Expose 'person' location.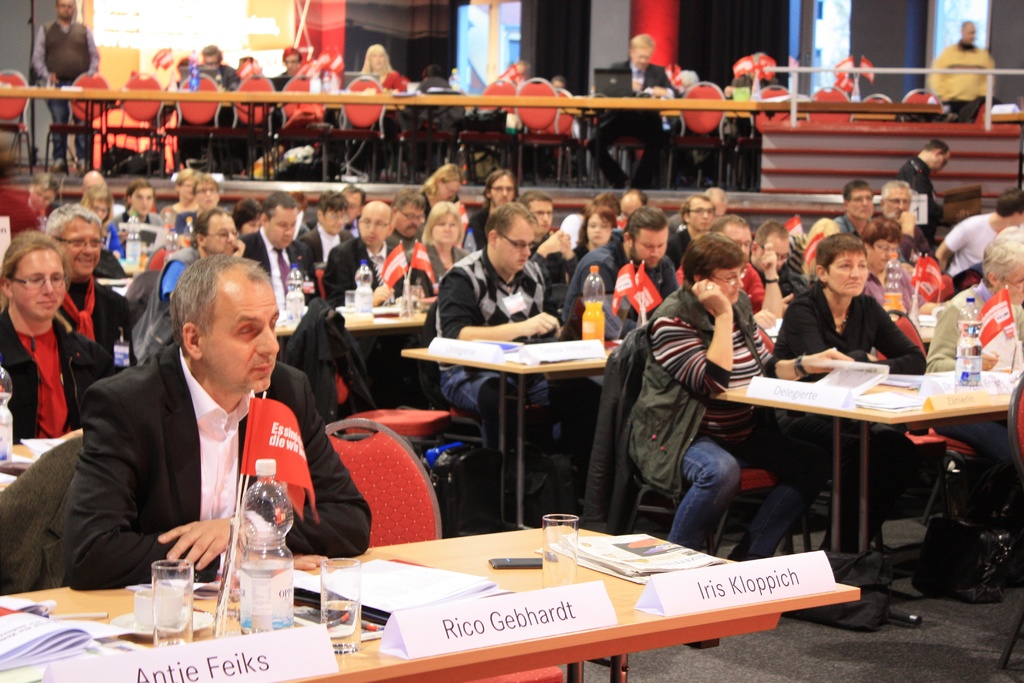
Exposed at [left=246, top=193, right=323, bottom=327].
